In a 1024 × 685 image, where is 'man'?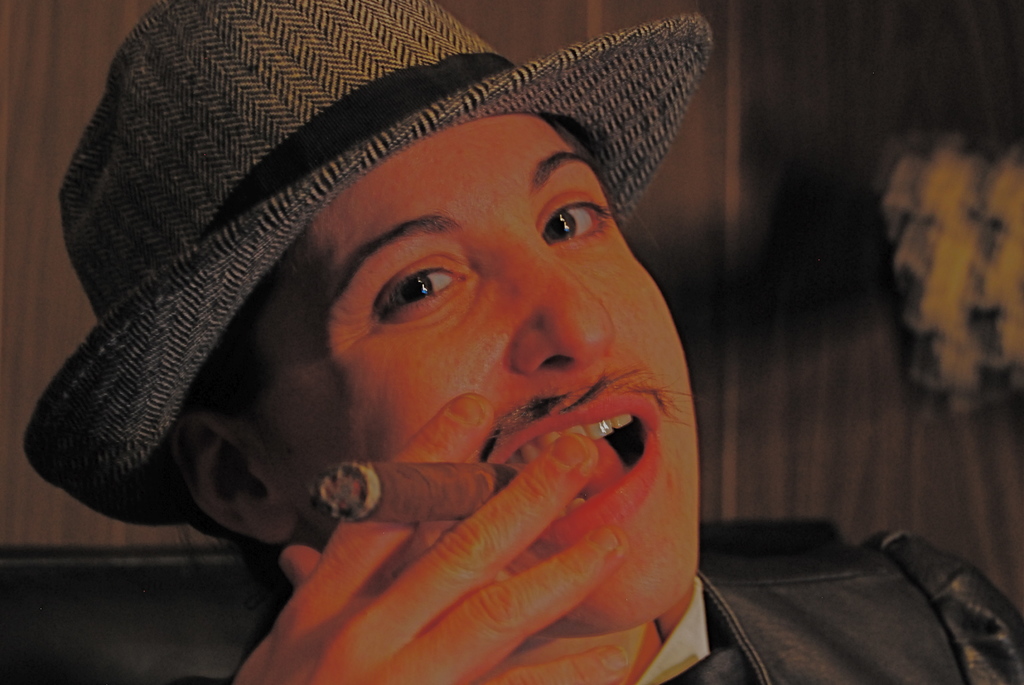
crop(29, 33, 788, 684).
